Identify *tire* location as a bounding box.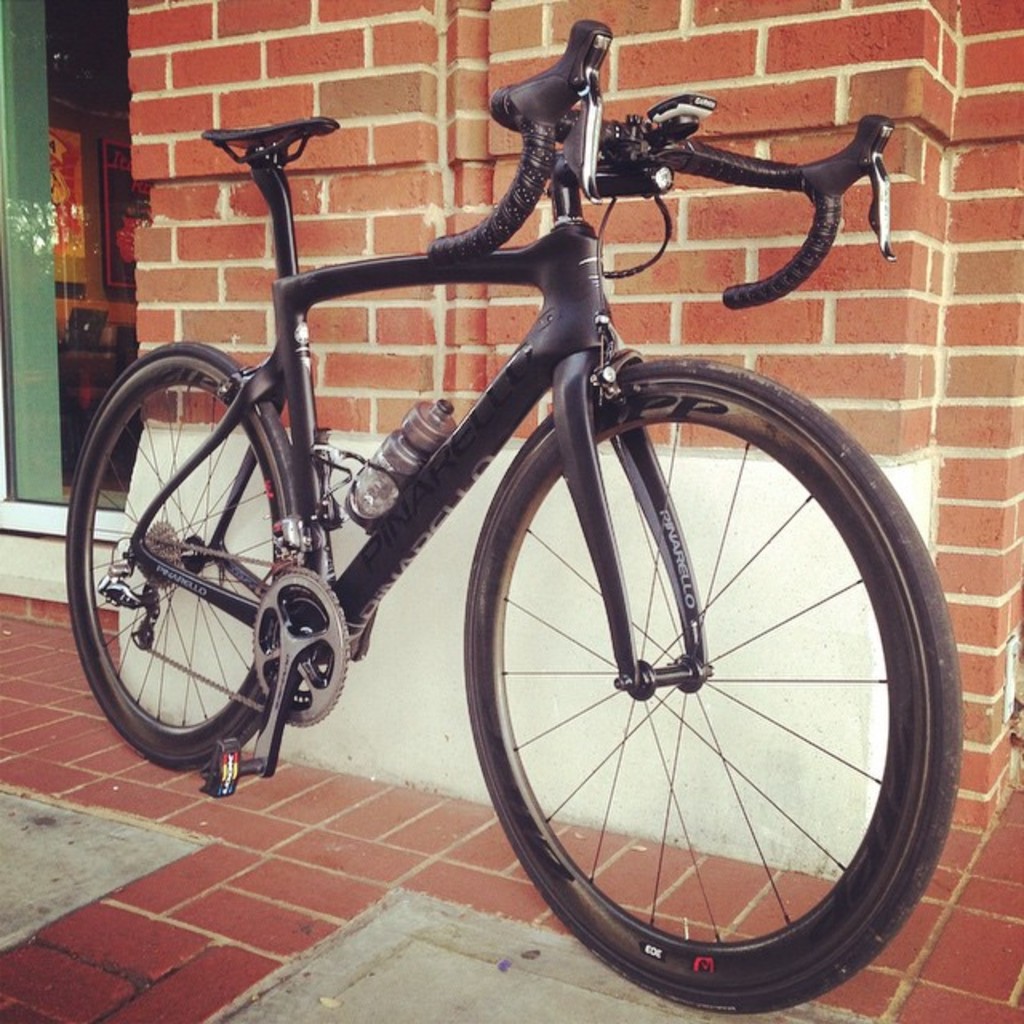
[467, 386, 934, 1000].
